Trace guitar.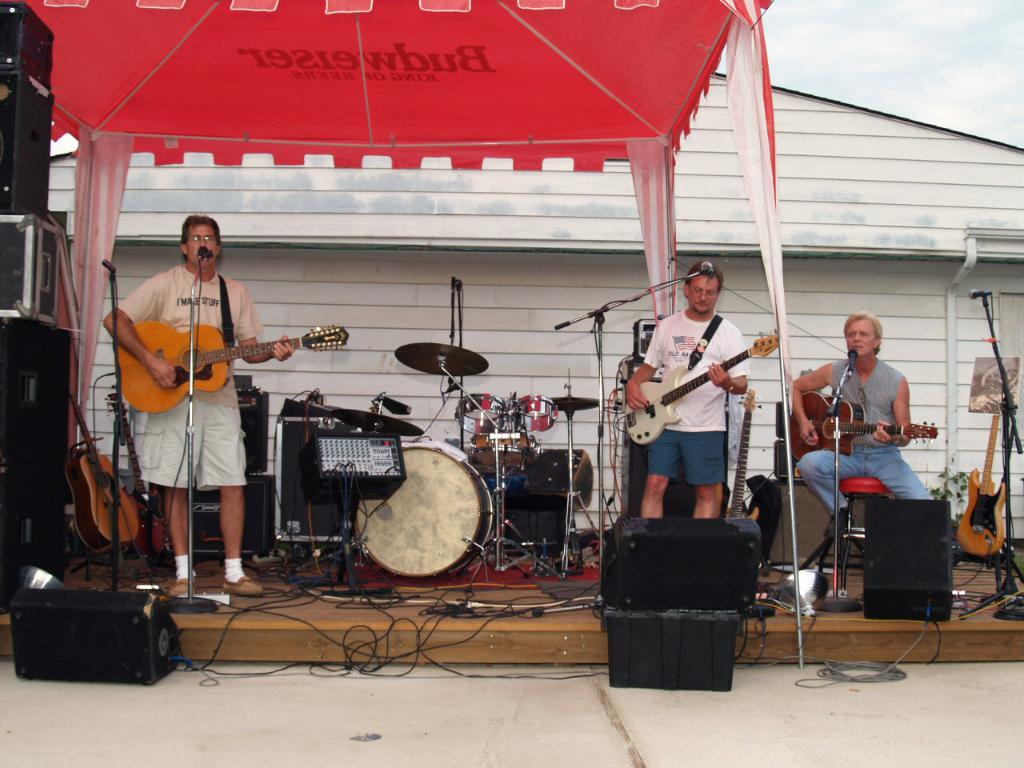
Traced to detection(110, 400, 172, 558).
